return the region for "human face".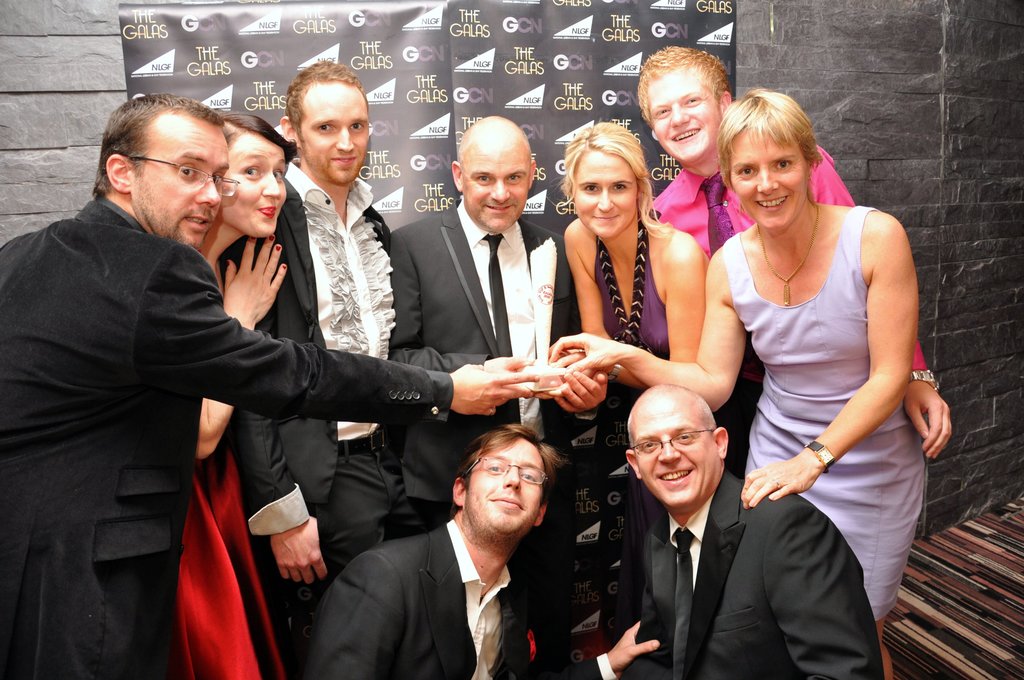
[729, 124, 811, 240].
